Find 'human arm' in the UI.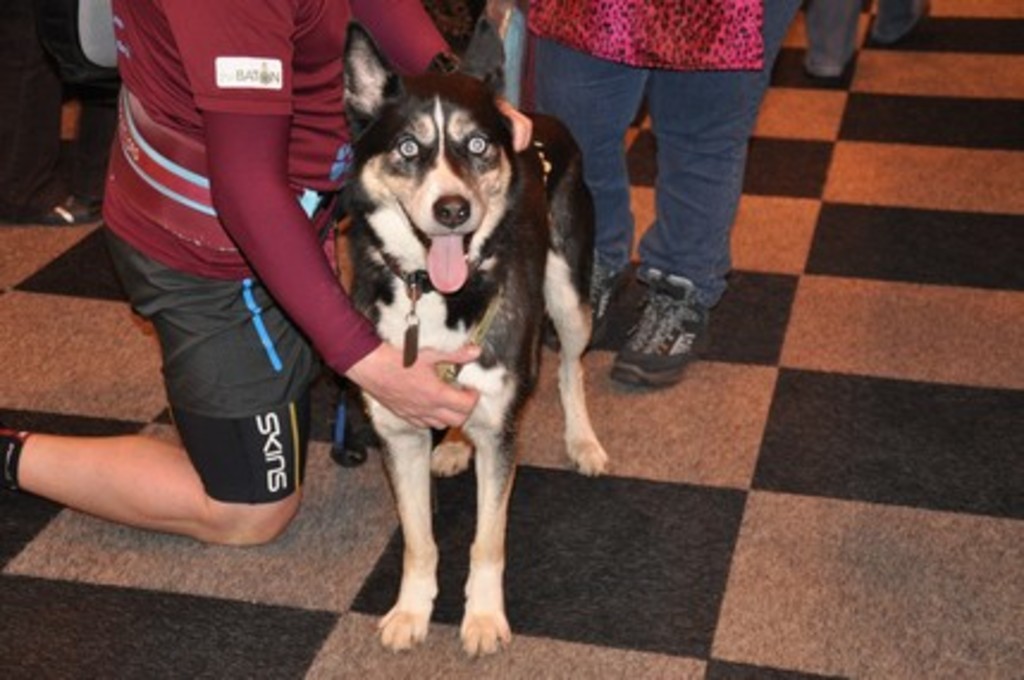
UI element at [x1=155, y1=0, x2=480, y2=437].
